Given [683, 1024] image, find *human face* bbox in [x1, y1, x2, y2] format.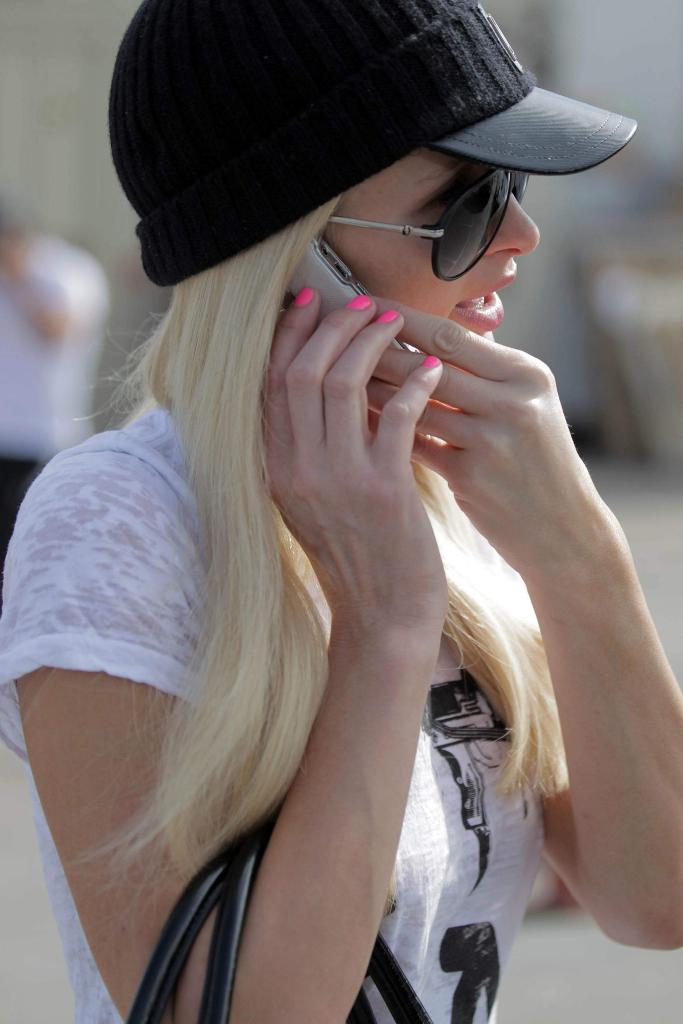
[322, 144, 532, 436].
